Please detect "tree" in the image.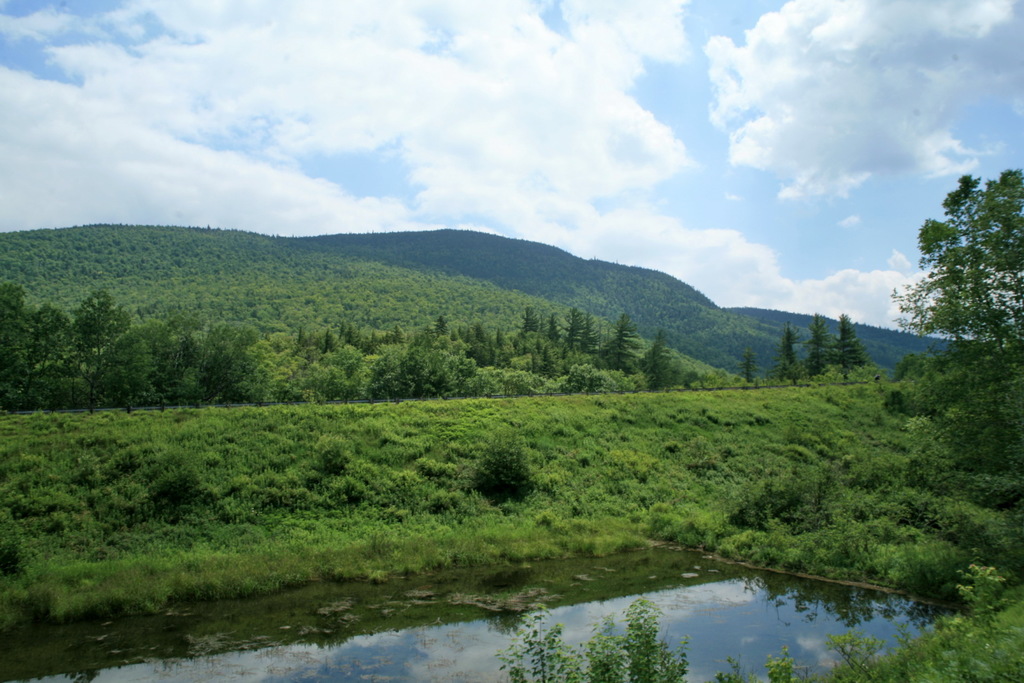
840 310 873 371.
